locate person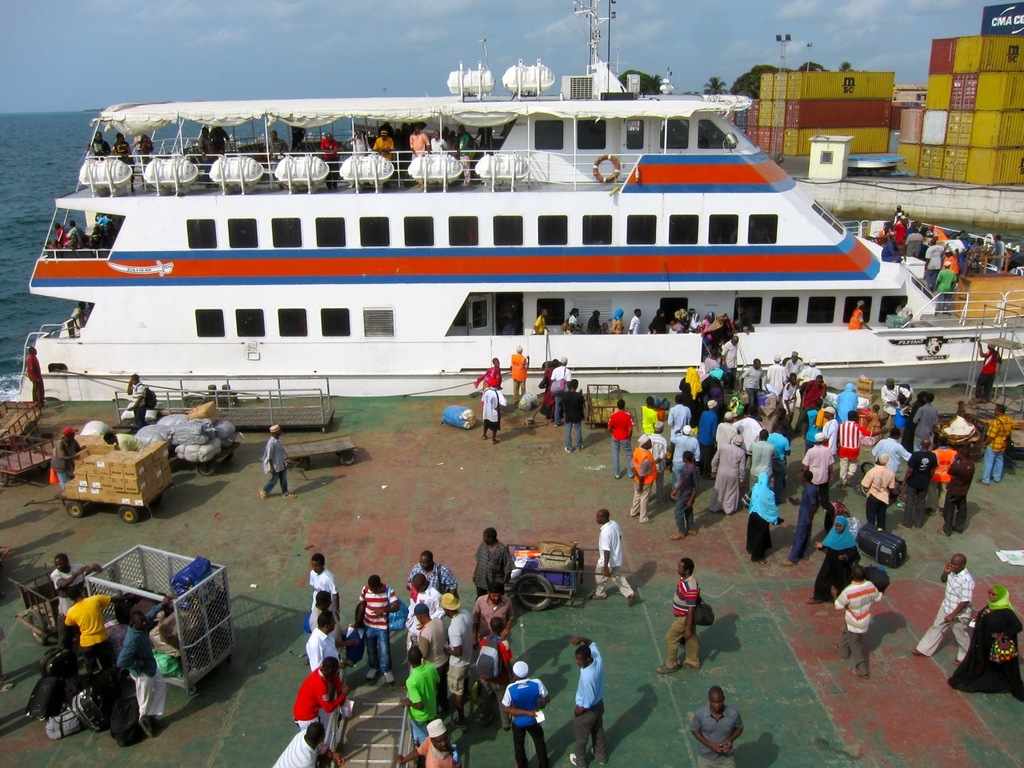
locate(454, 122, 482, 185)
